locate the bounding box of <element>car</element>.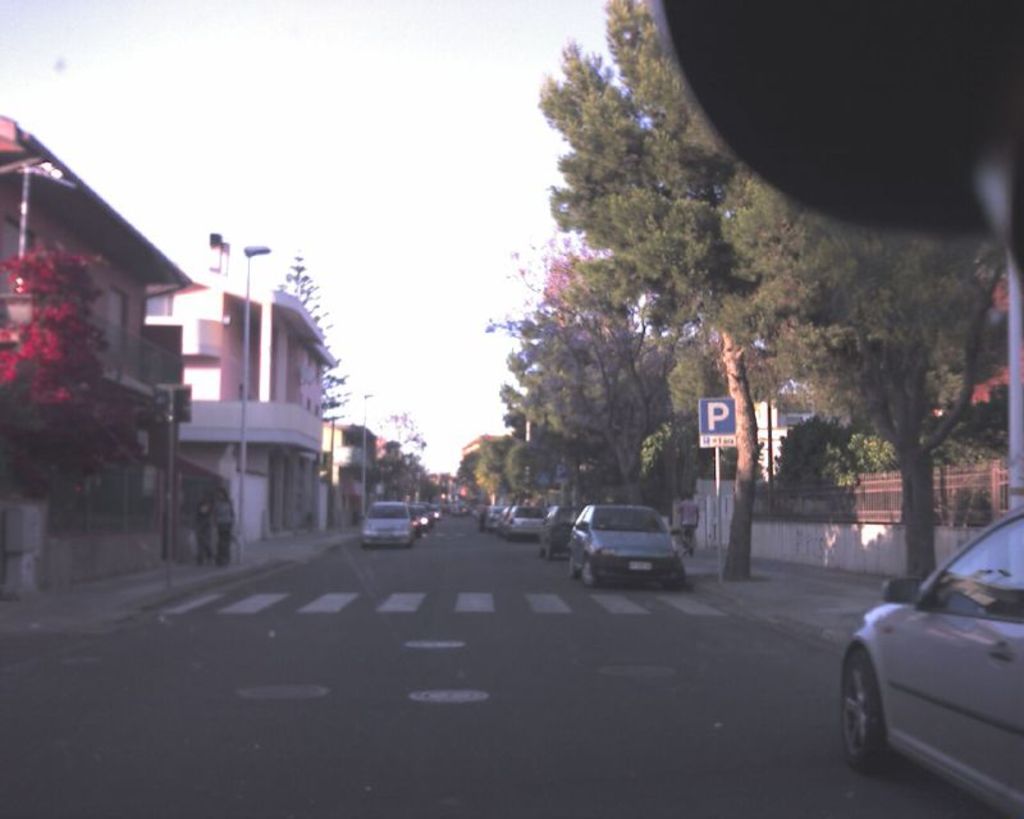
Bounding box: box=[568, 508, 682, 592].
